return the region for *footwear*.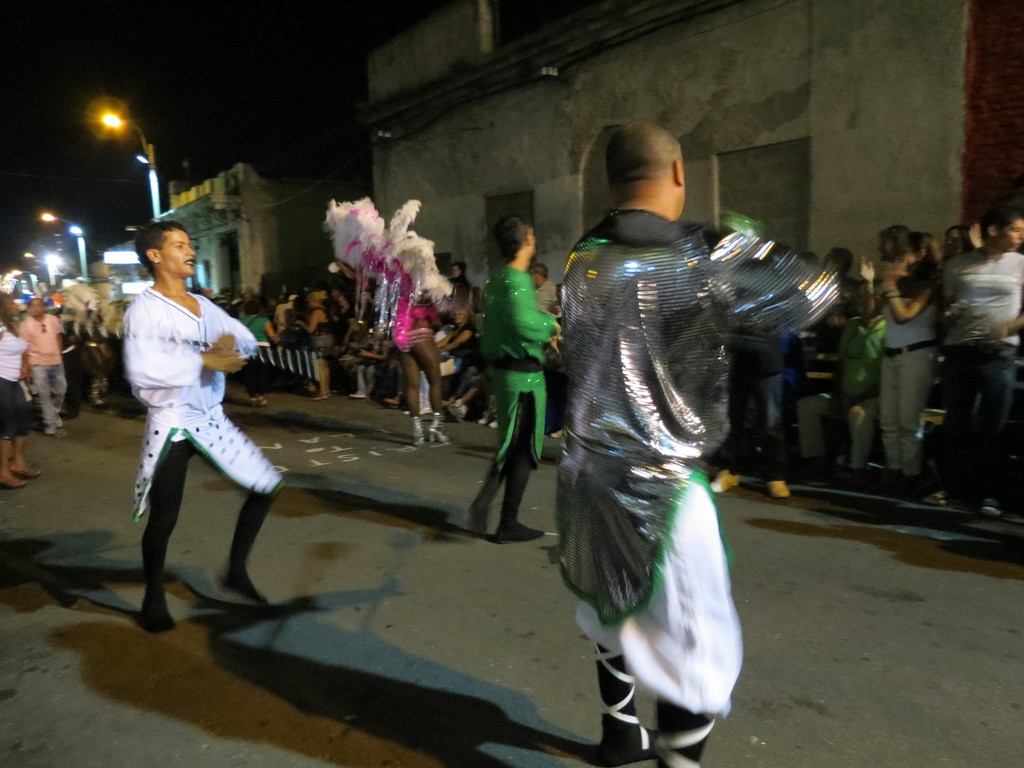
480,394,494,426.
